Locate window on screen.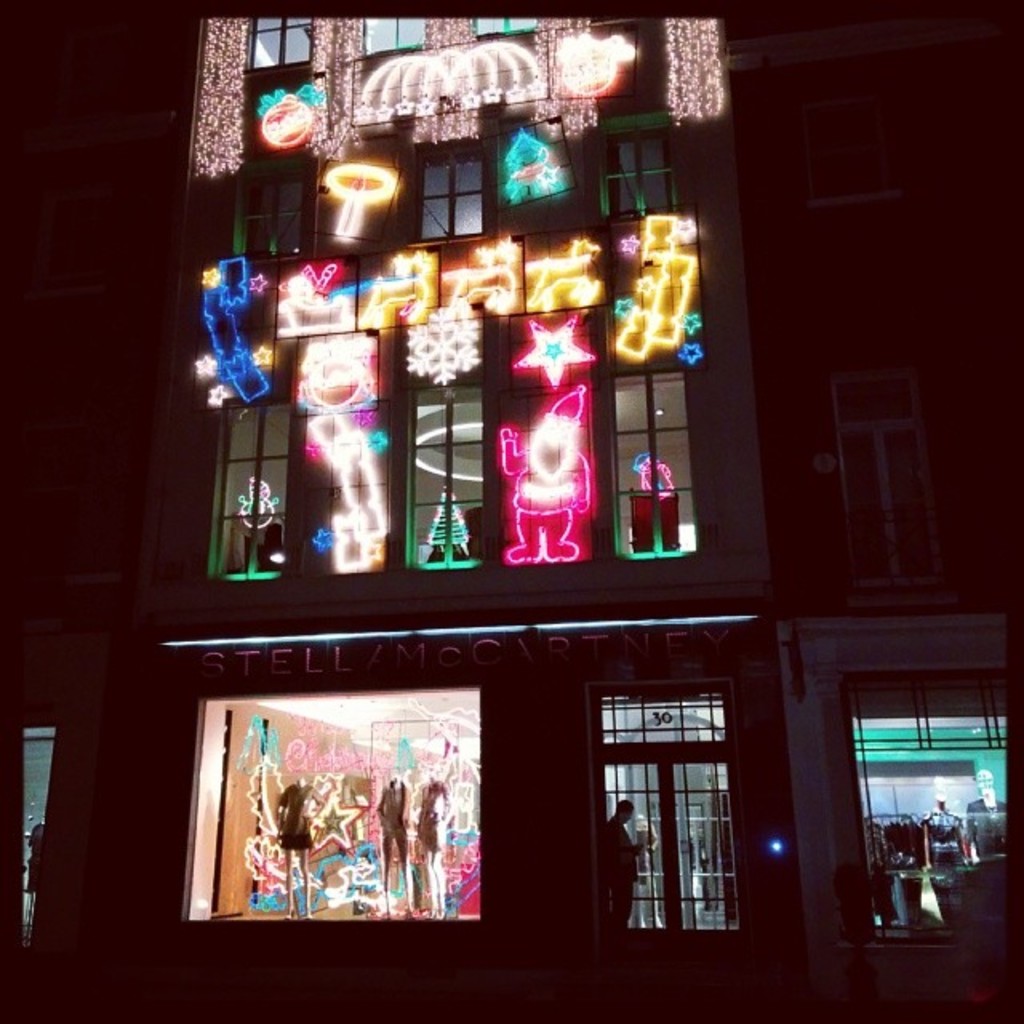
On screen at 200,411,294,574.
